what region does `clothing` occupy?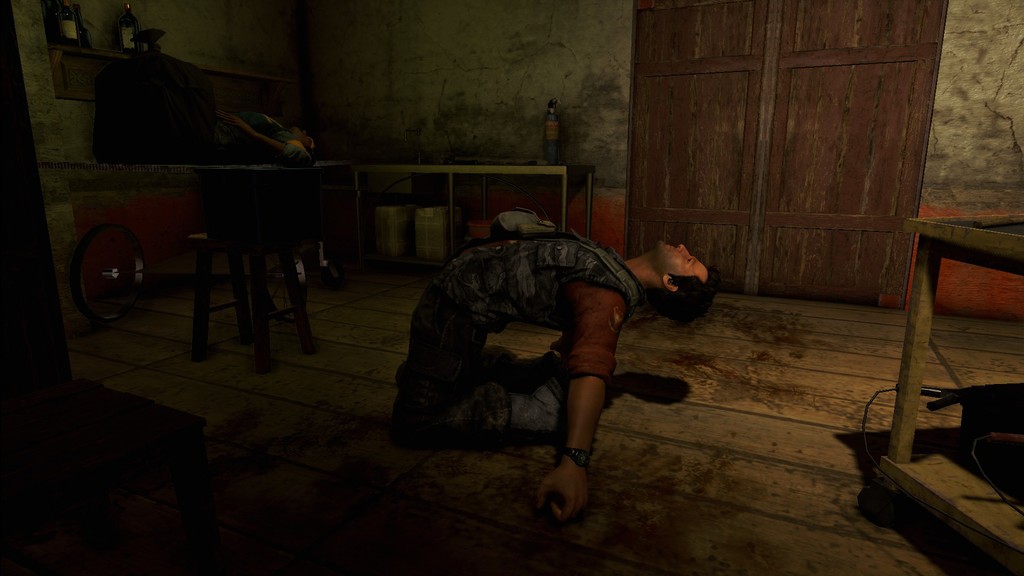
<bbox>394, 230, 644, 434</bbox>.
